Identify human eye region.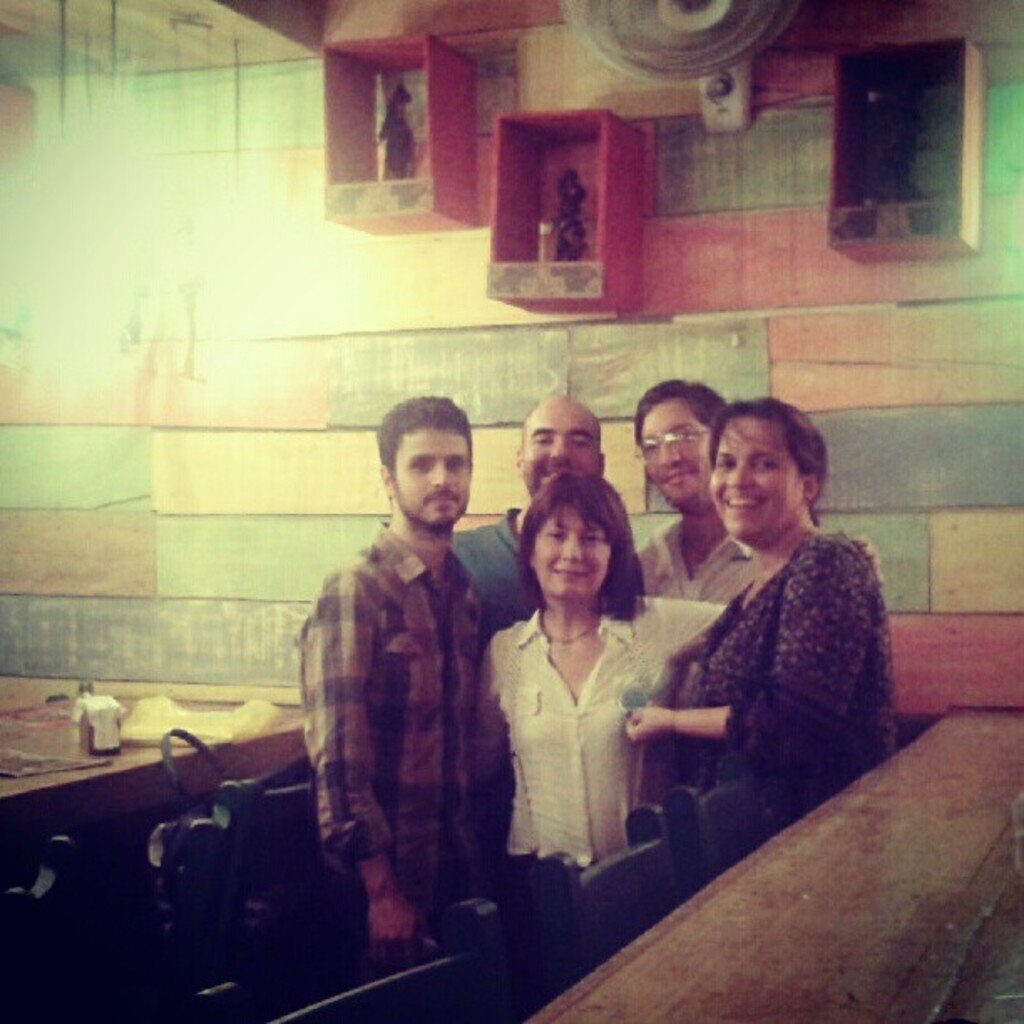
Region: select_region(713, 450, 738, 472).
